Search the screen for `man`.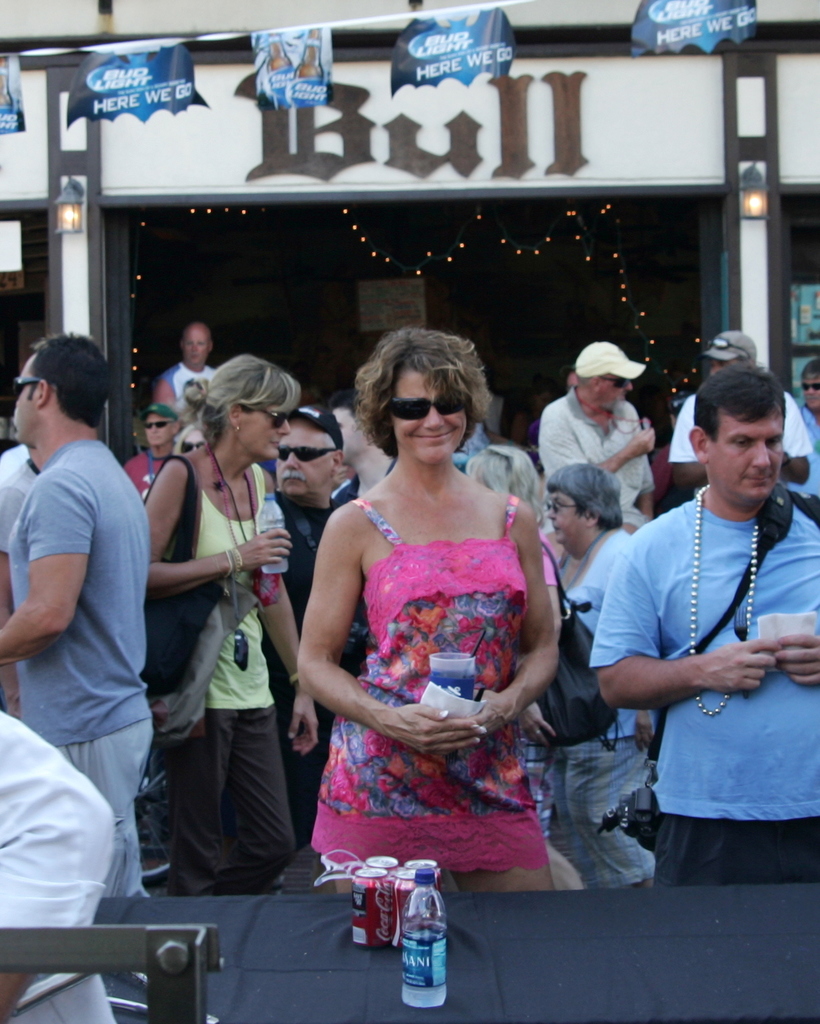
Found at (0,329,159,900).
